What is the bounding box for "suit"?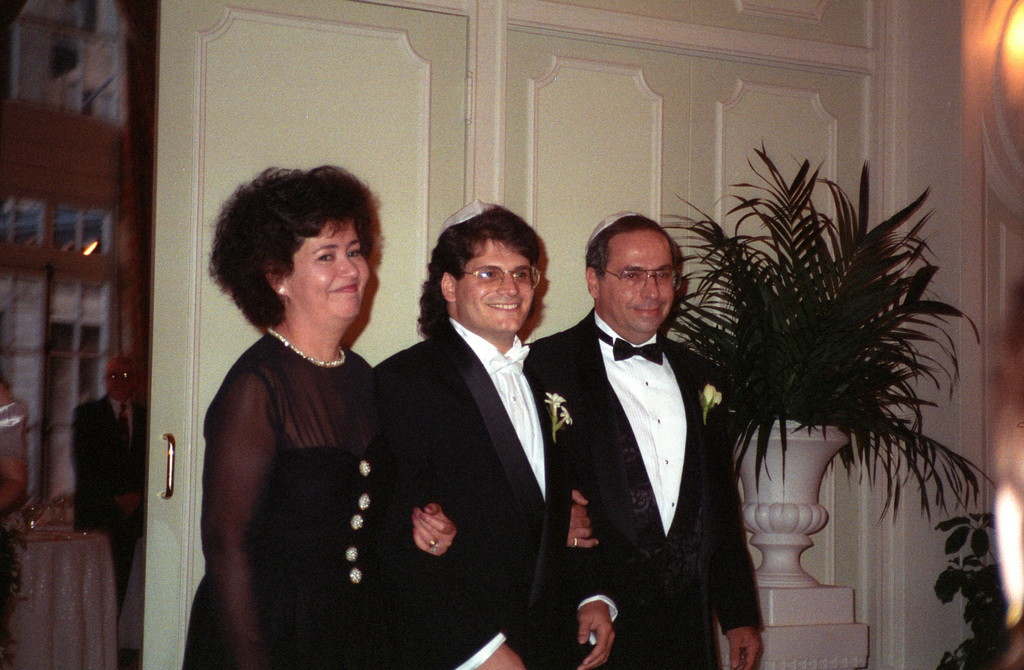
{"x1": 69, "y1": 392, "x2": 149, "y2": 636}.
